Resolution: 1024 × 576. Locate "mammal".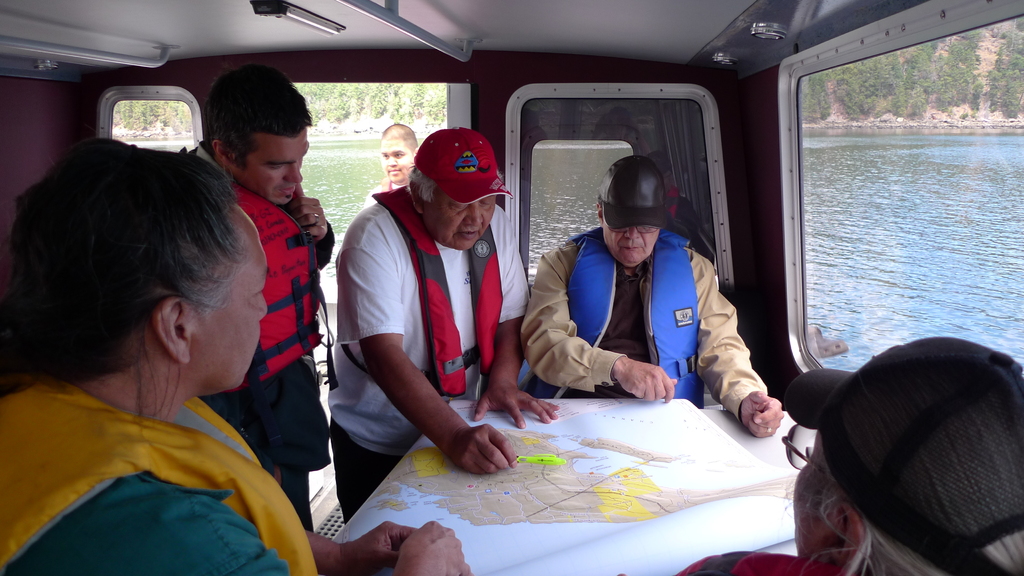
[325,120,557,516].
